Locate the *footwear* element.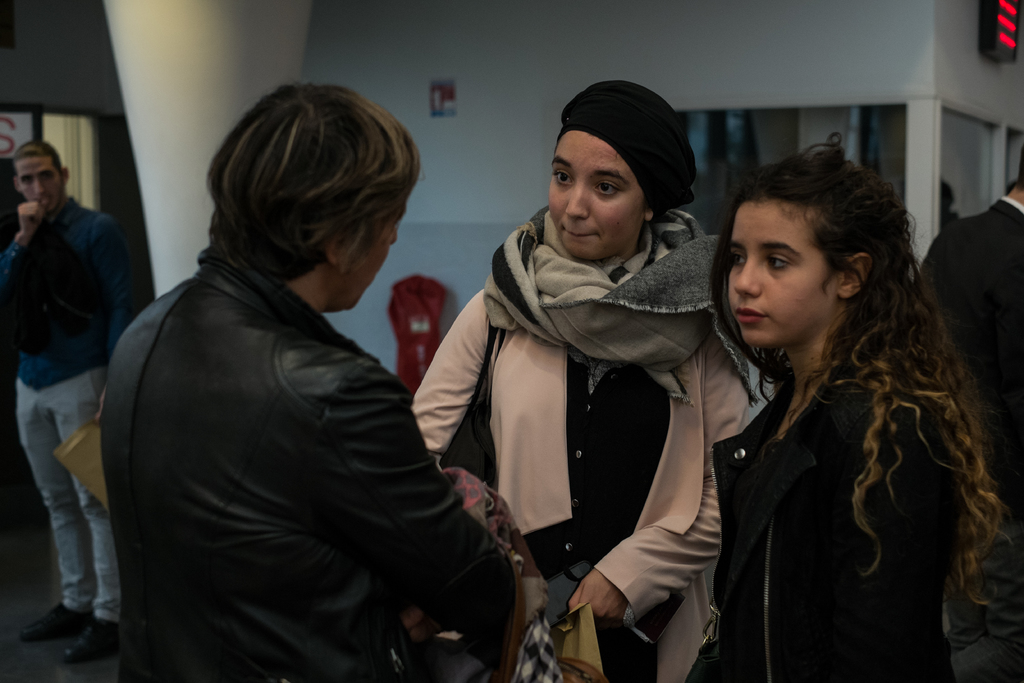
Element bbox: (23, 602, 99, 641).
